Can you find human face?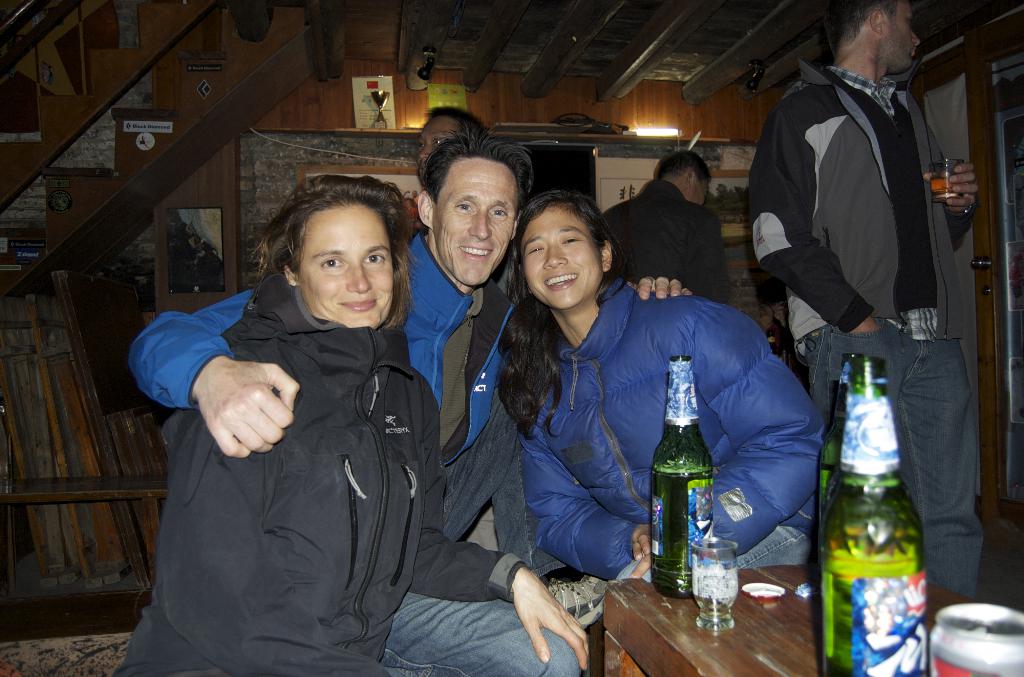
Yes, bounding box: l=417, t=115, r=463, b=158.
